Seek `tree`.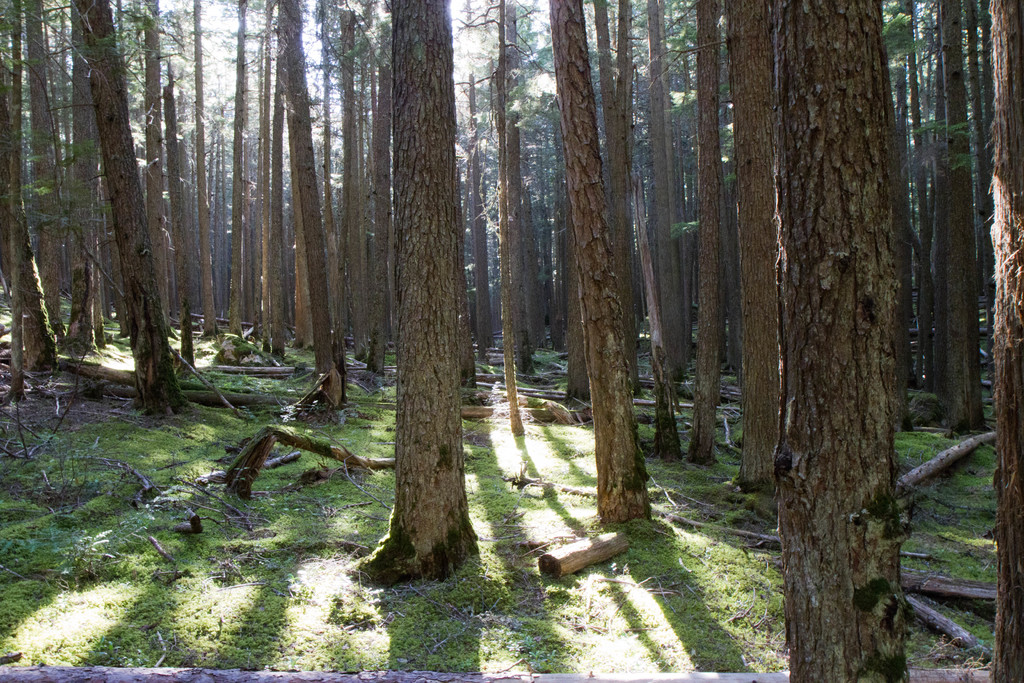
box=[683, 0, 724, 466].
